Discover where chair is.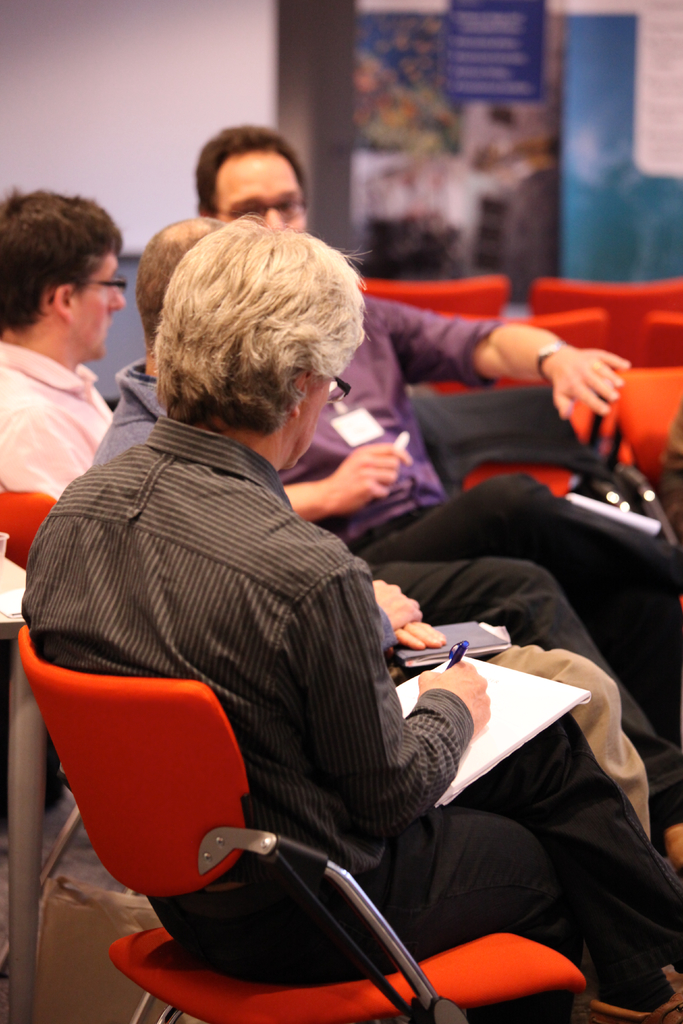
Discovered at locate(347, 267, 514, 323).
